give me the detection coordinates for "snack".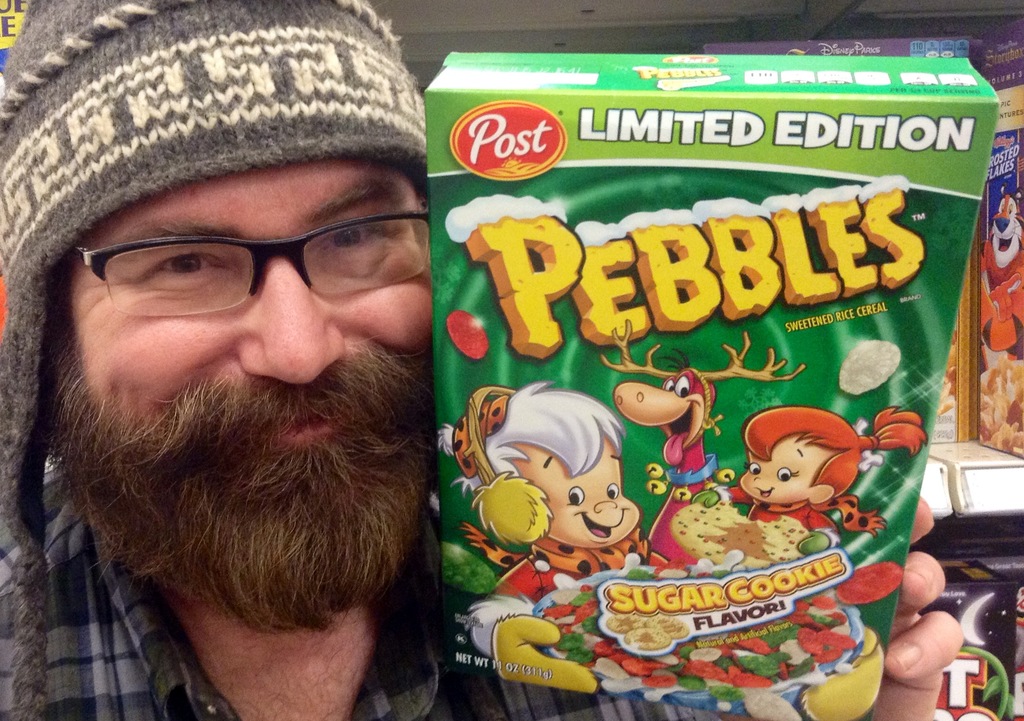
crop(605, 614, 646, 633).
